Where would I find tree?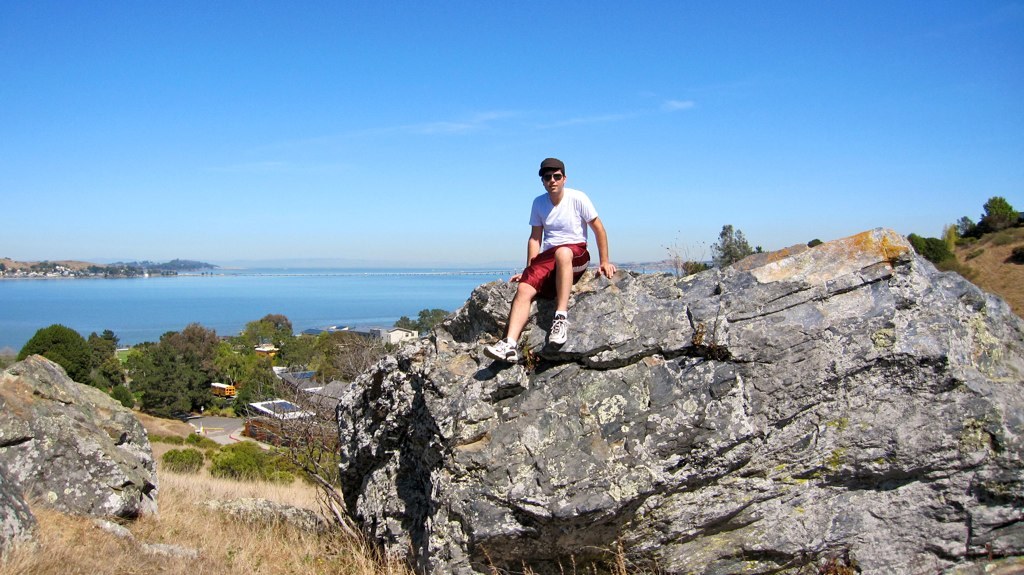
At [x1=157, y1=444, x2=204, y2=476].
